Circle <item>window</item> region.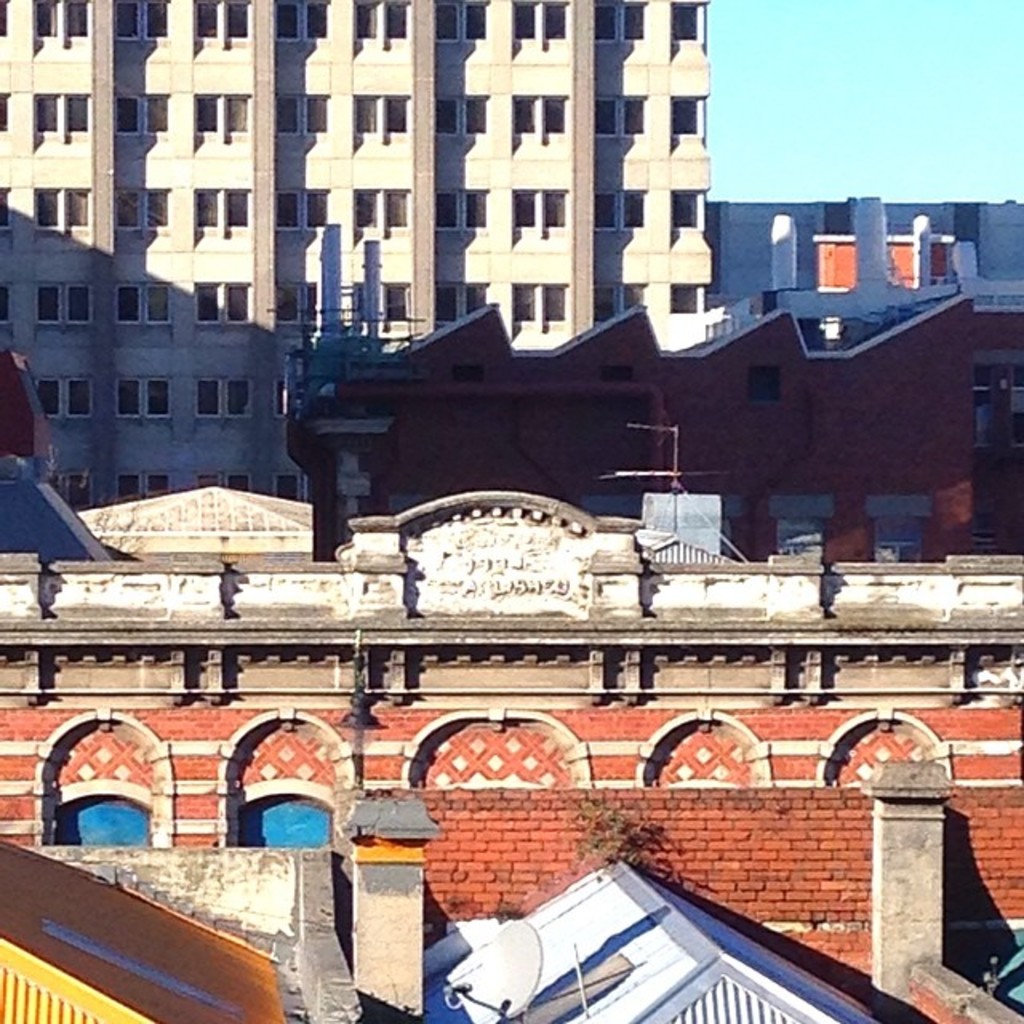
Region: [x1=579, y1=5, x2=653, y2=45].
